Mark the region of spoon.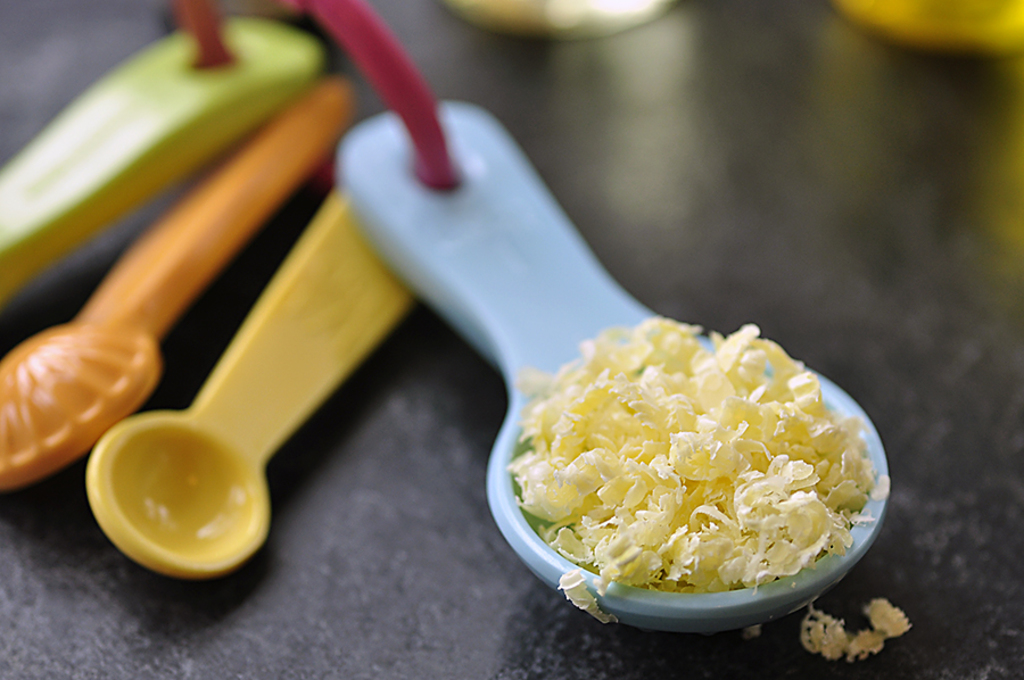
Region: (89, 189, 414, 582).
